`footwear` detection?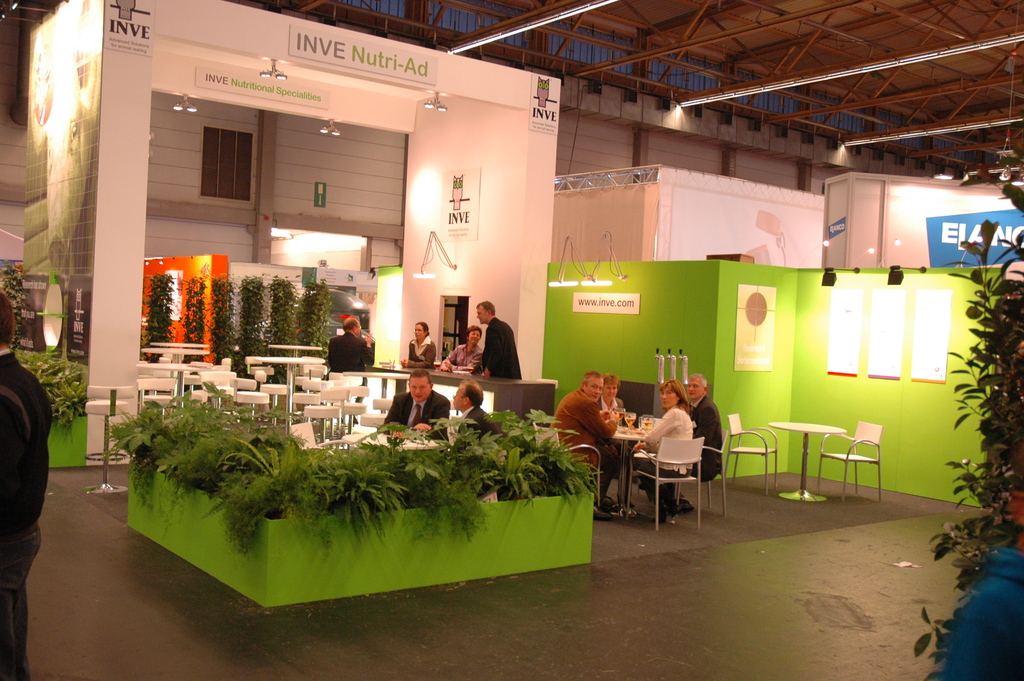
bbox=(591, 498, 612, 518)
